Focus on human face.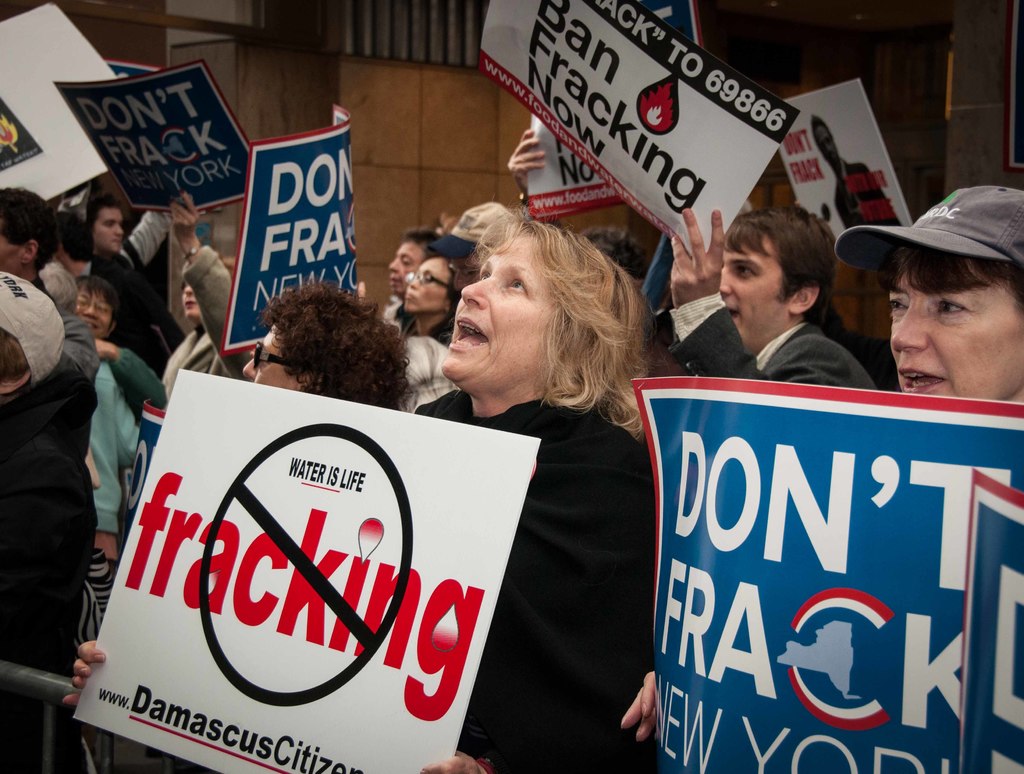
Focused at (180,285,202,320).
